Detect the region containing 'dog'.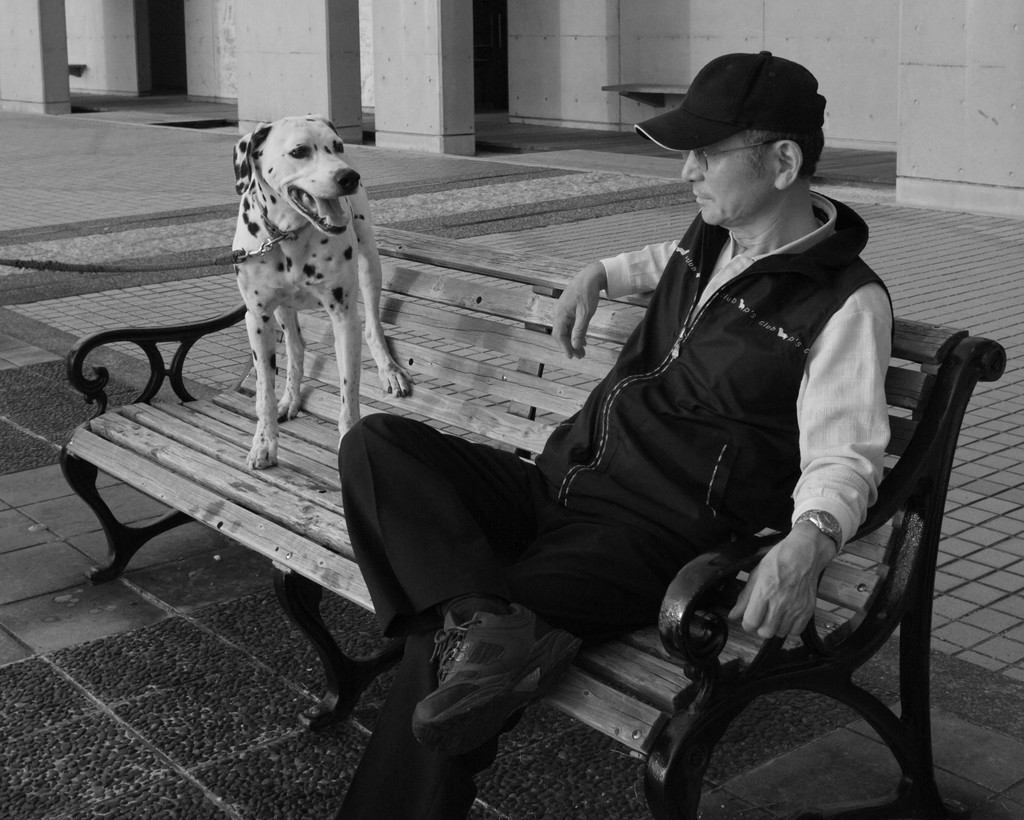
x1=231, y1=109, x2=415, y2=472.
